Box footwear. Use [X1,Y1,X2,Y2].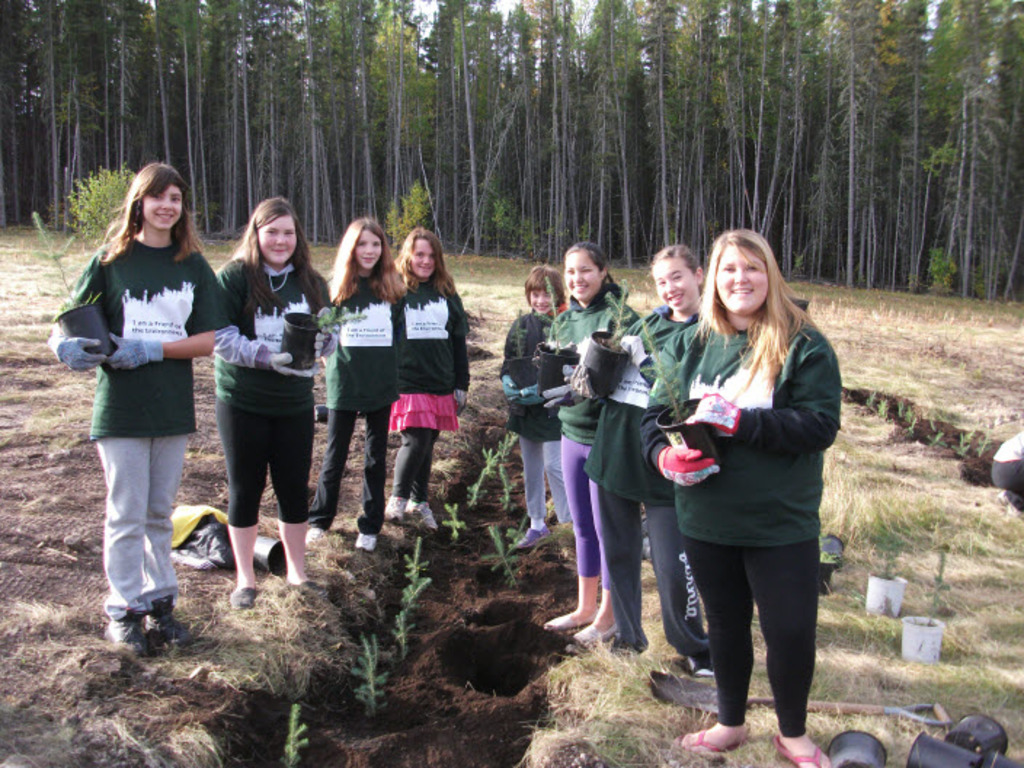
[307,516,323,548].
